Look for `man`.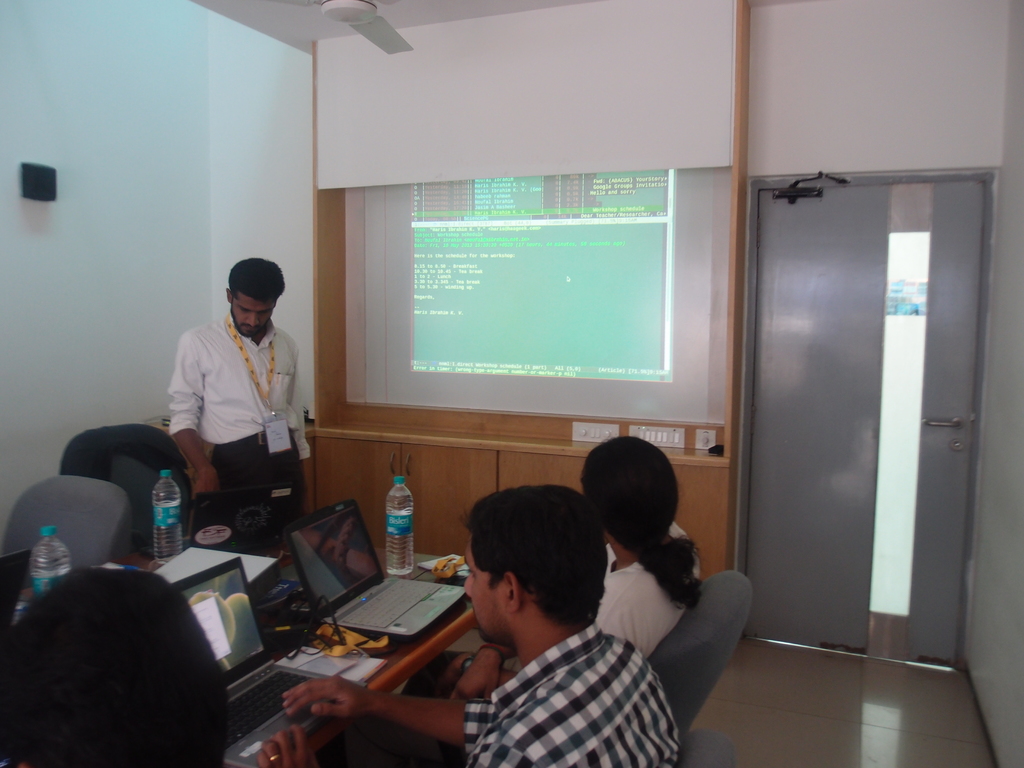
Found: {"left": 251, "top": 468, "right": 695, "bottom": 767}.
